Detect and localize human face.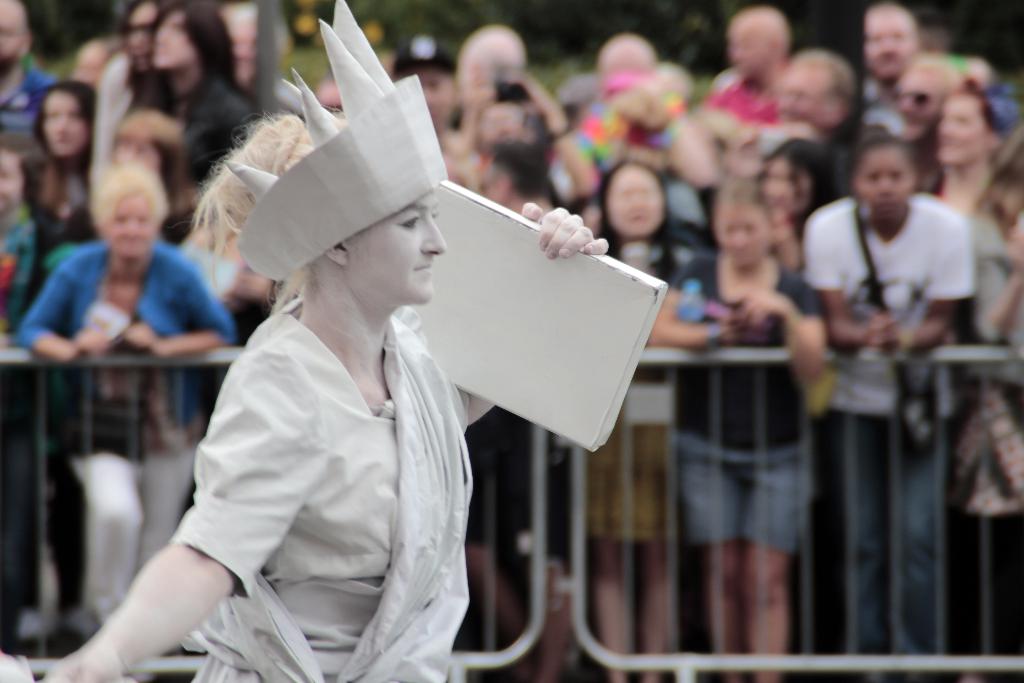
Localized at left=346, top=188, right=447, bottom=302.
